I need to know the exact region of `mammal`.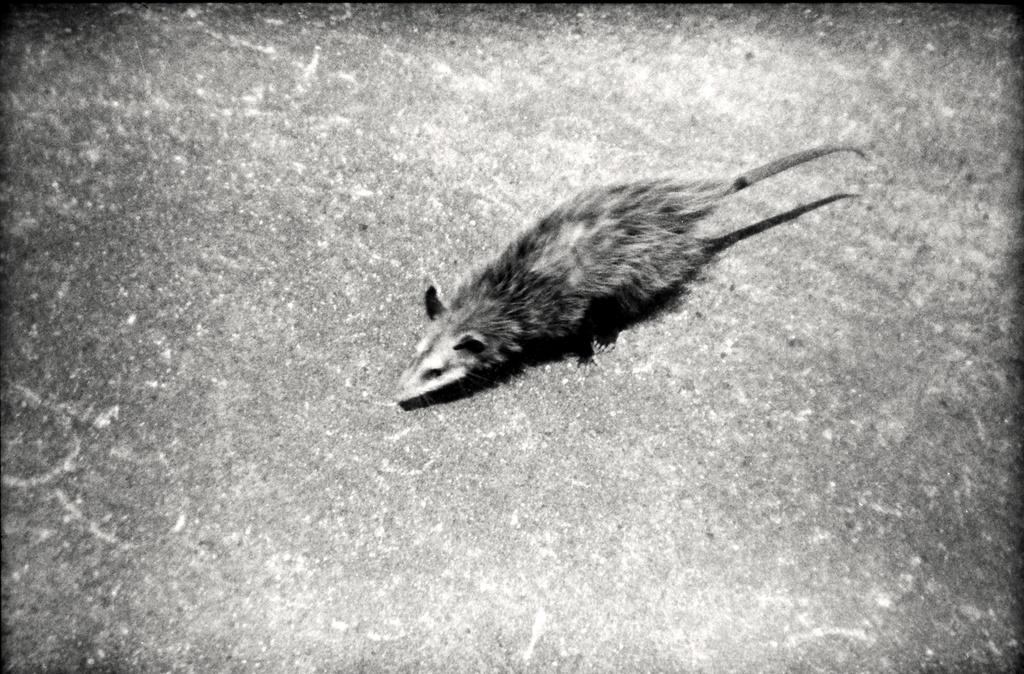
Region: {"x1": 383, "y1": 165, "x2": 824, "y2": 385}.
